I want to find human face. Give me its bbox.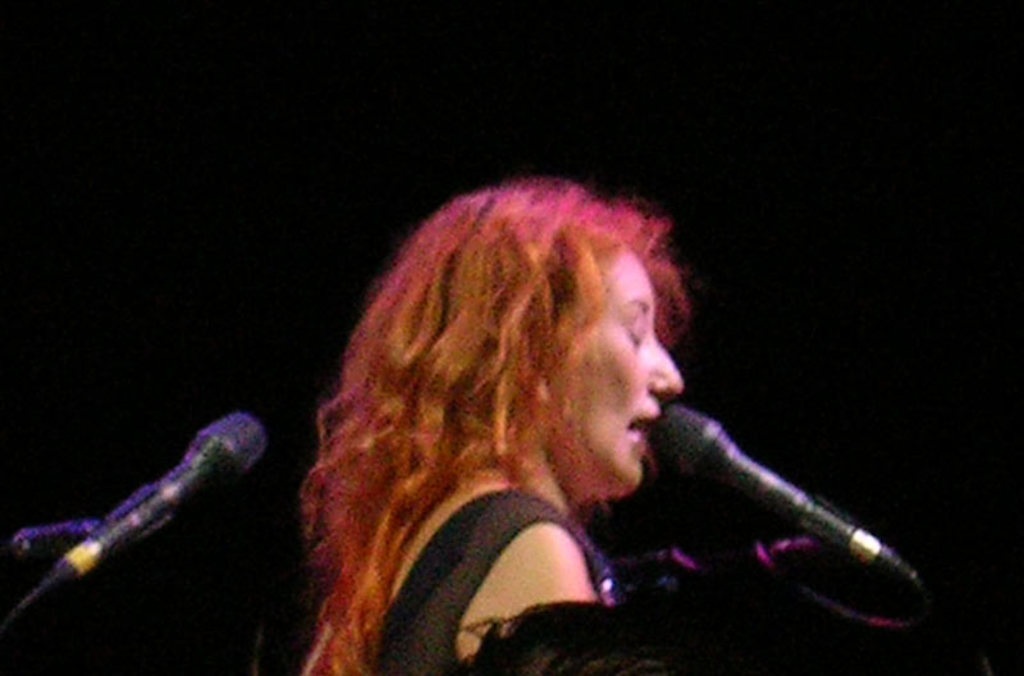
detection(567, 236, 687, 495).
